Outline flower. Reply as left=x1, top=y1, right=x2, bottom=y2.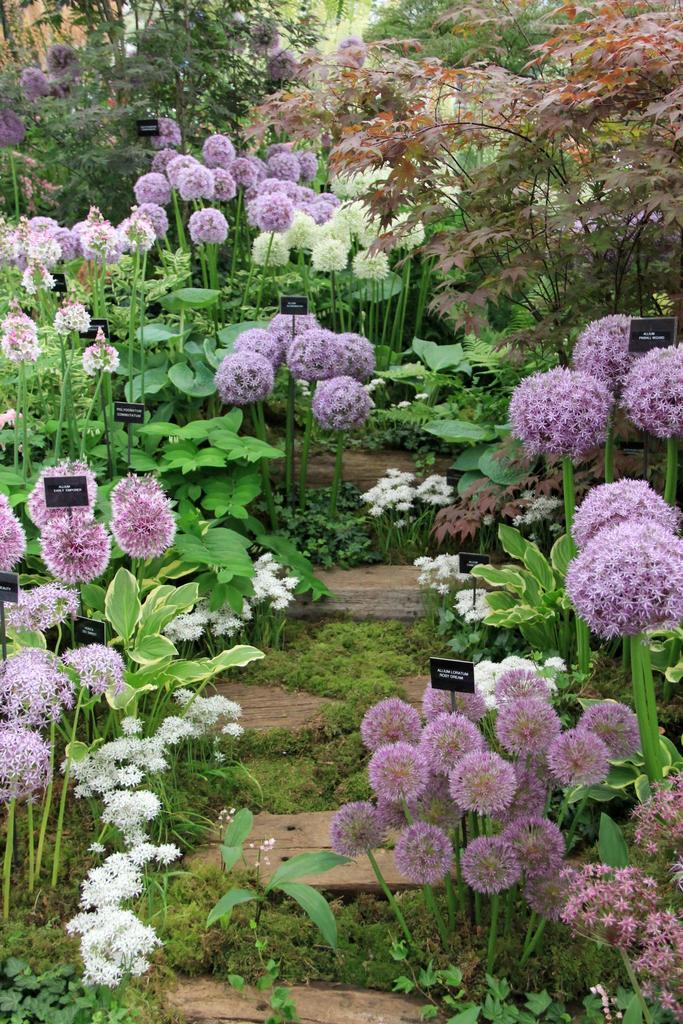
left=386, top=211, right=422, bottom=247.
